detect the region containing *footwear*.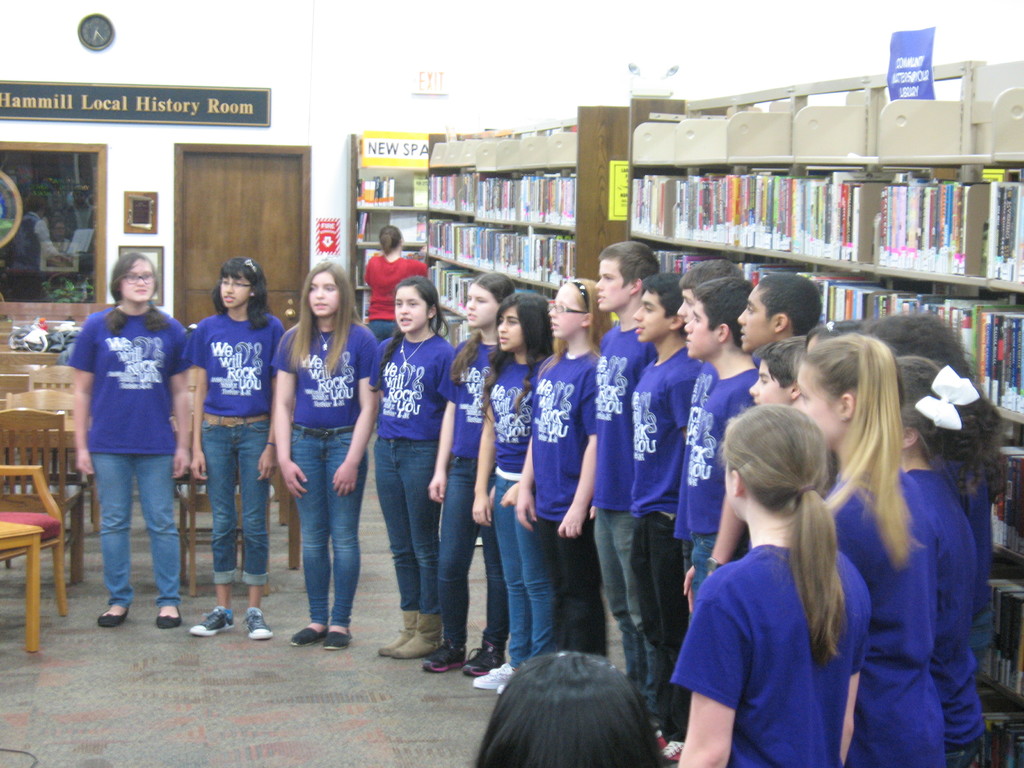
bbox(472, 664, 510, 691).
